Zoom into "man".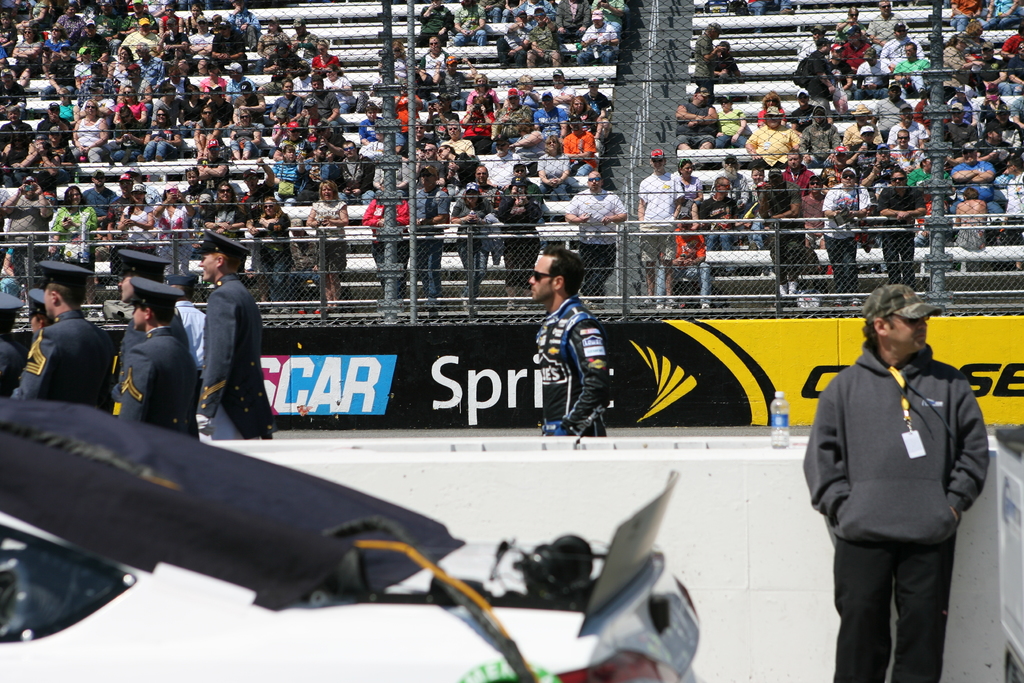
Zoom target: <box>444,118,477,156</box>.
